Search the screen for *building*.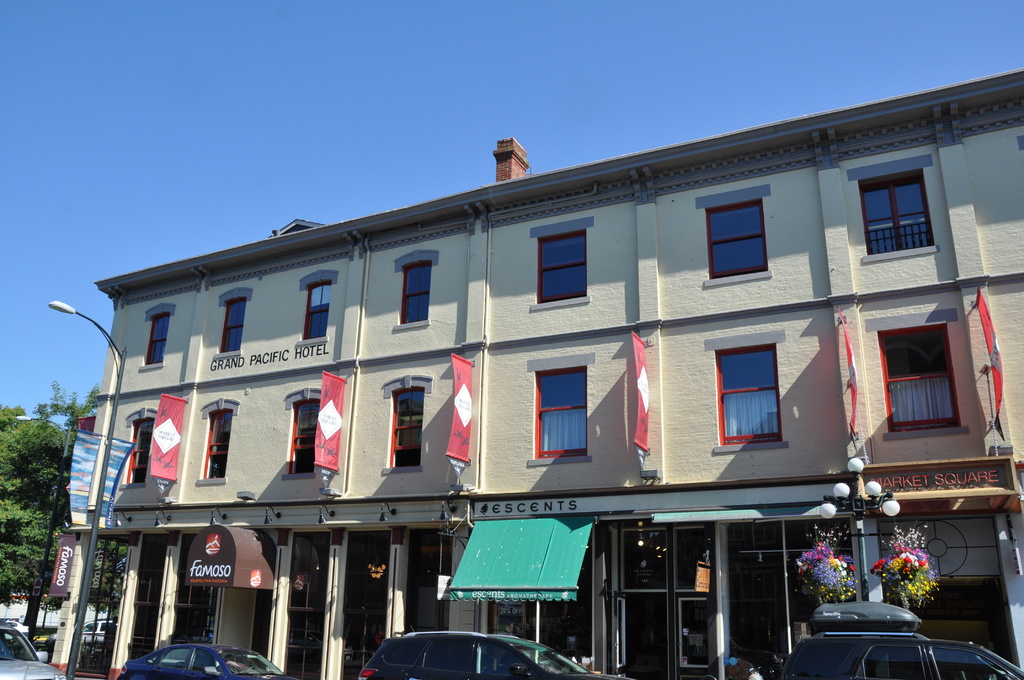
Found at (48, 70, 1023, 679).
